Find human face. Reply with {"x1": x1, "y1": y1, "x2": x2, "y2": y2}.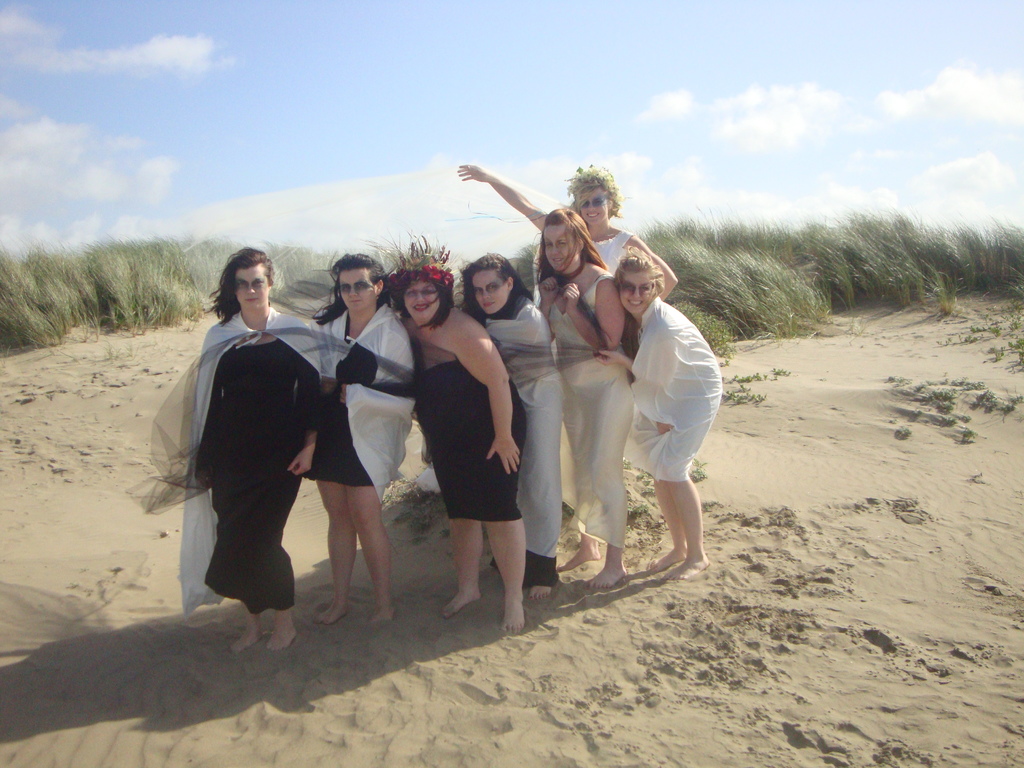
{"x1": 231, "y1": 265, "x2": 268, "y2": 314}.
